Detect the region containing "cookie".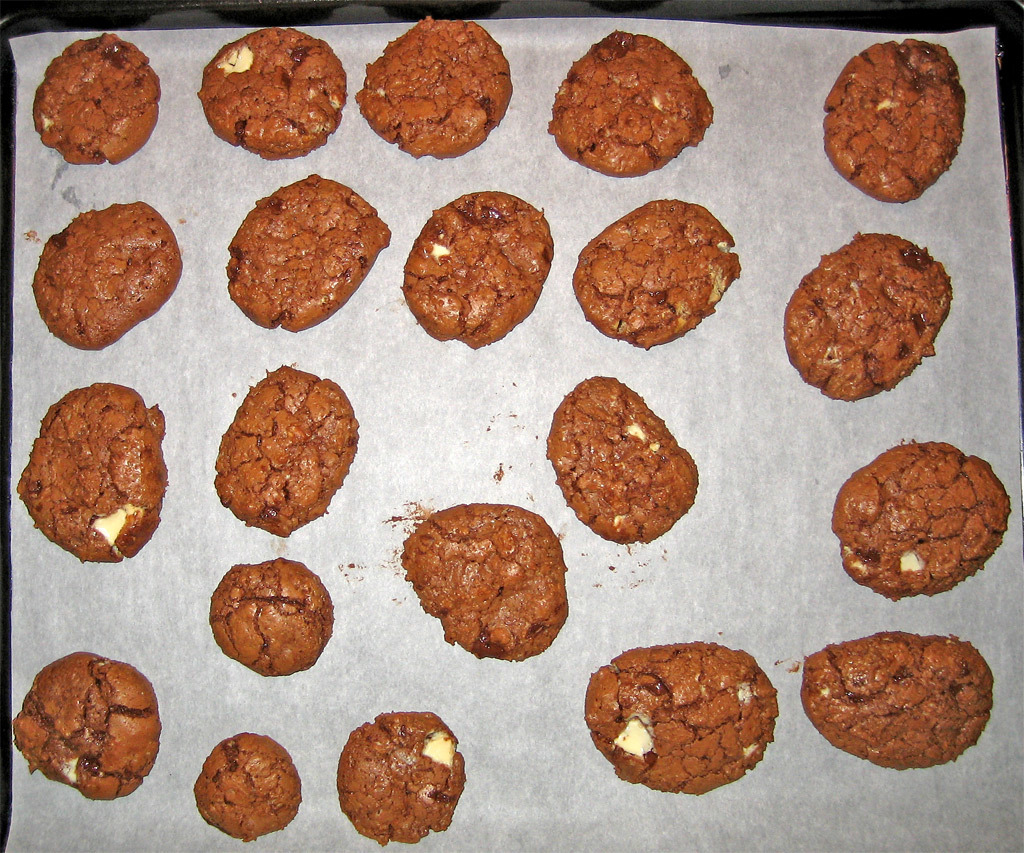
{"x1": 548, "y1": 372, "x2": 699, "y2": 546}.
